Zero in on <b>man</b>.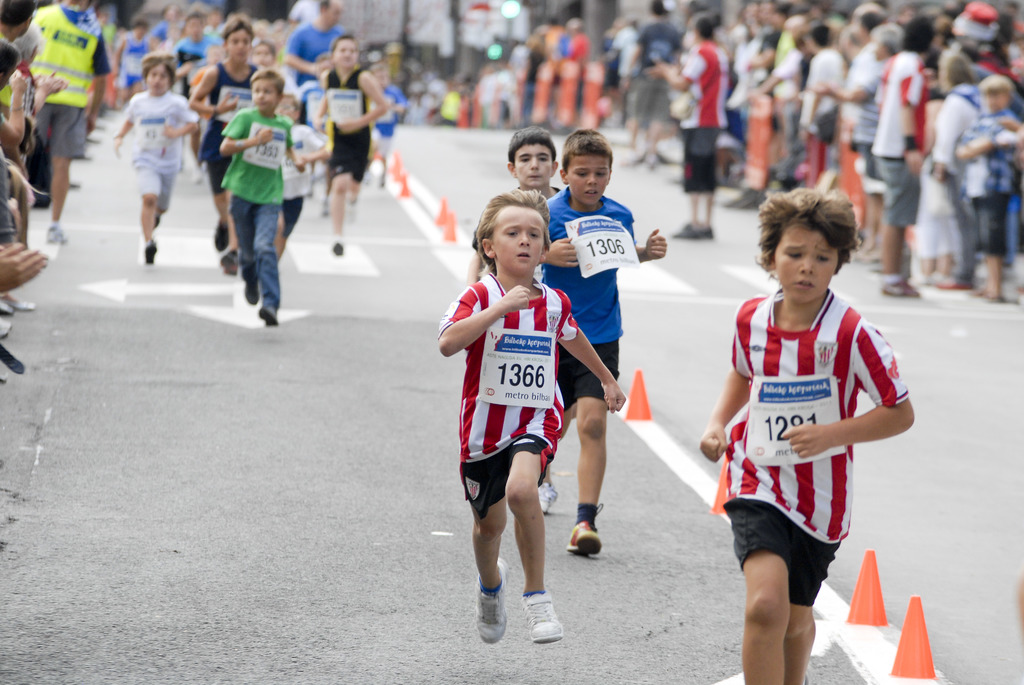
Zeroed in: [28, 0, 111, 246].
